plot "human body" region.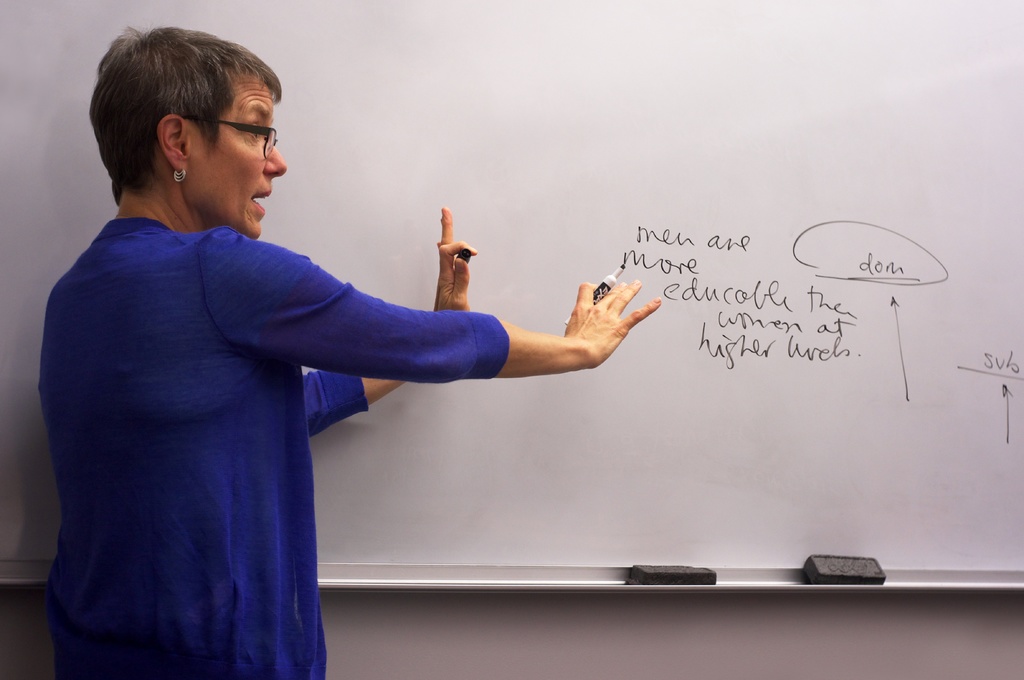
Plotted at bbox=(17, 90, 829, 652).
